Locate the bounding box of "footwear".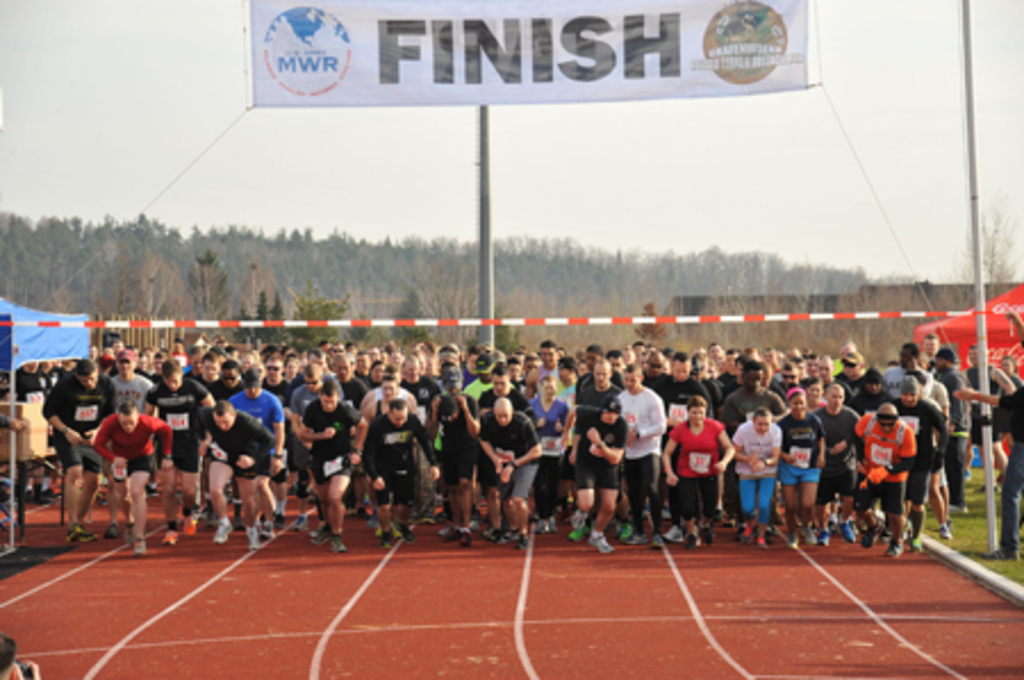
Bounding box: [x1=862, y1=516, x2=874, y2=541].
